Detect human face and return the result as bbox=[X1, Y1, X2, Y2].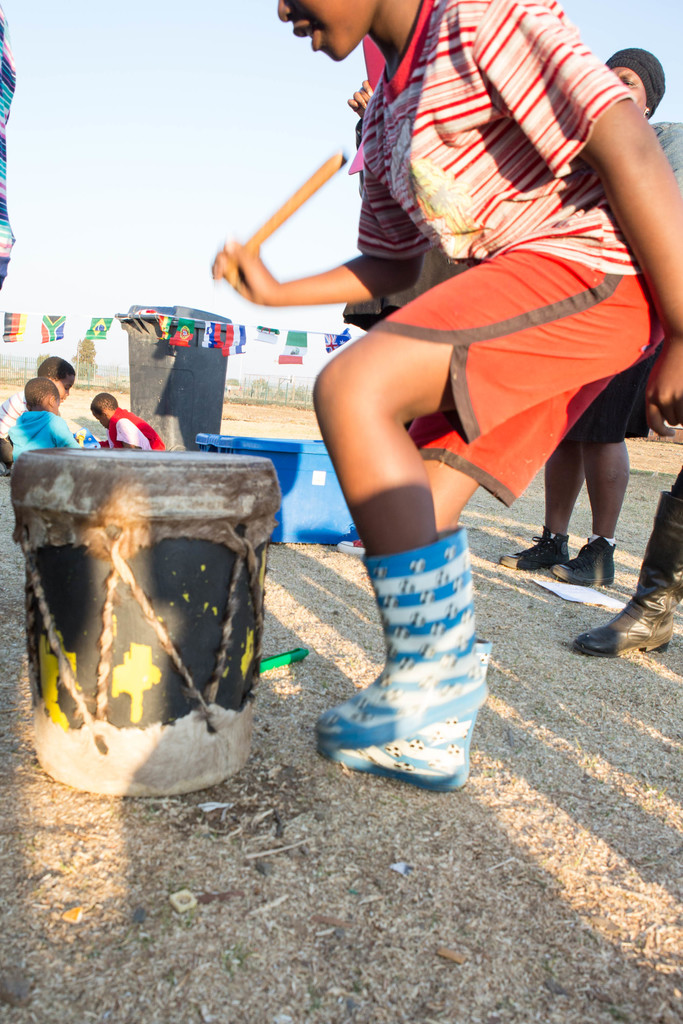
bbox=[54, 374, 72, 400].
